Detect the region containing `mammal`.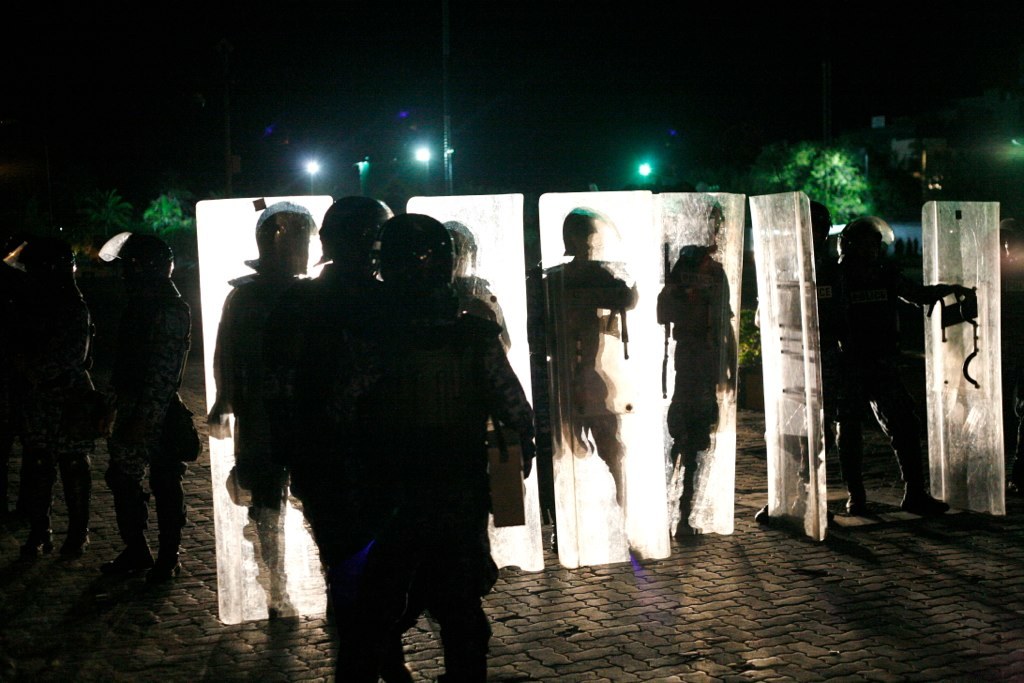
<region>757, 197, 845, 523</region>.
